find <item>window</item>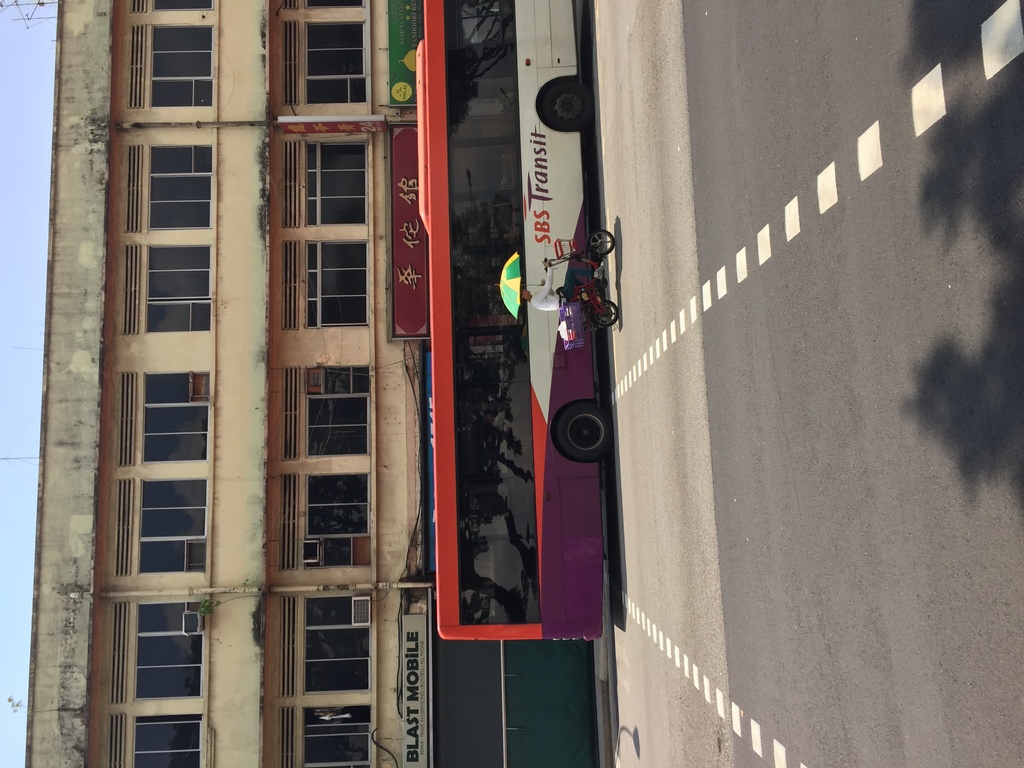
[144,372,212,465]
